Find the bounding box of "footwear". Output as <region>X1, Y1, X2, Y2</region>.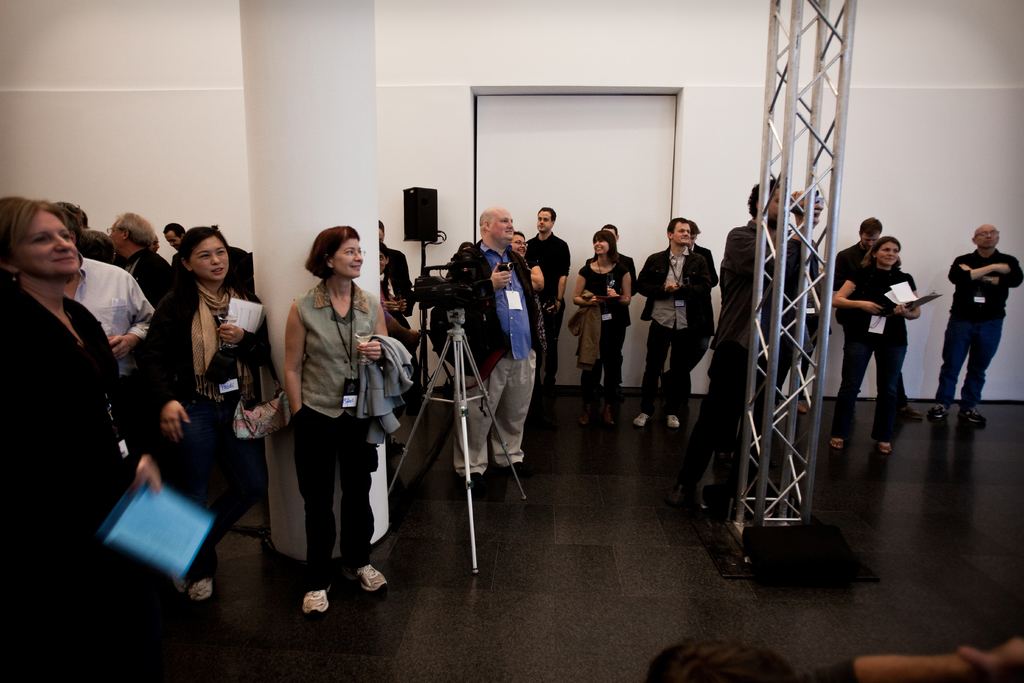
<region>466, 473, 484, 491</region>.
